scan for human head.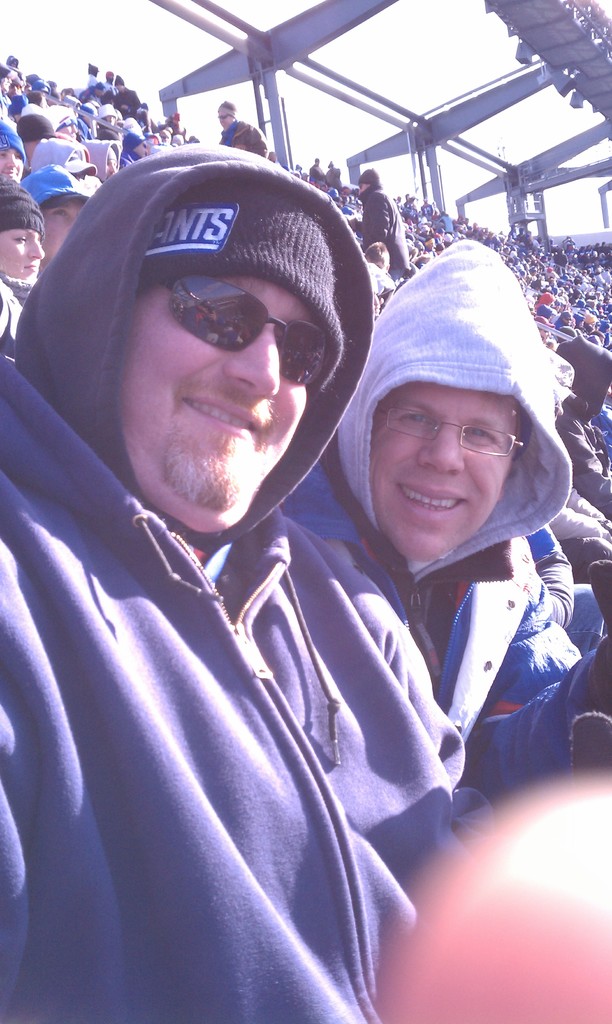
Scan result: bbox=[27, 140, 367, 547].
